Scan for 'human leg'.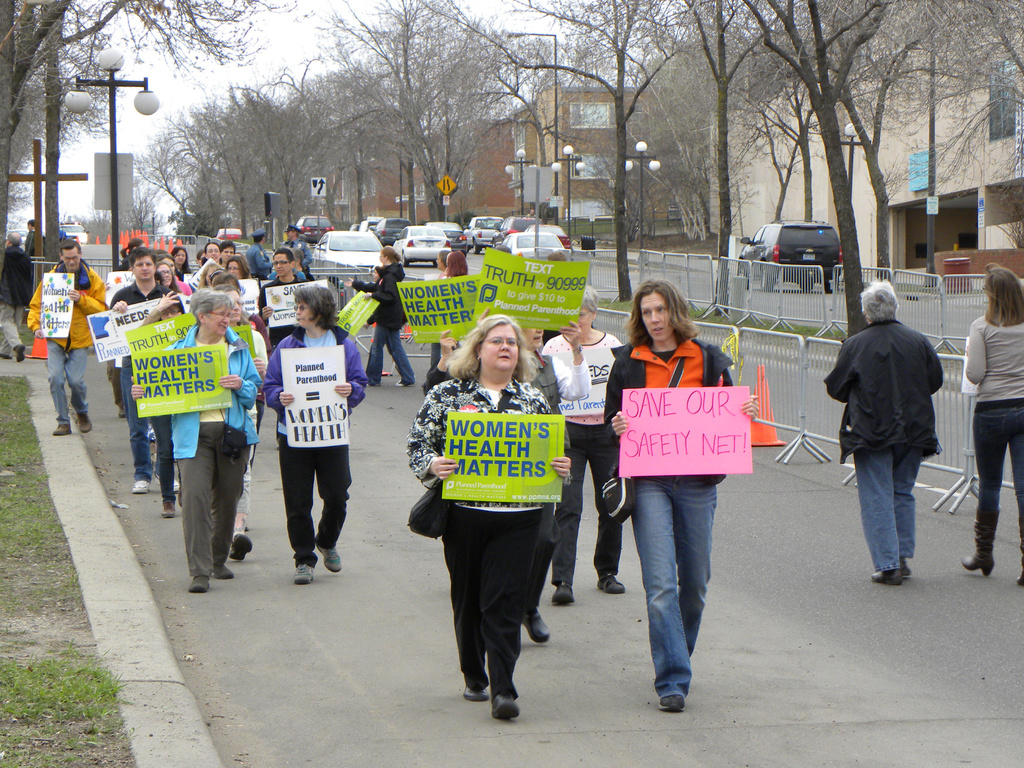
Scan result: (212, 422, 250, 576).
